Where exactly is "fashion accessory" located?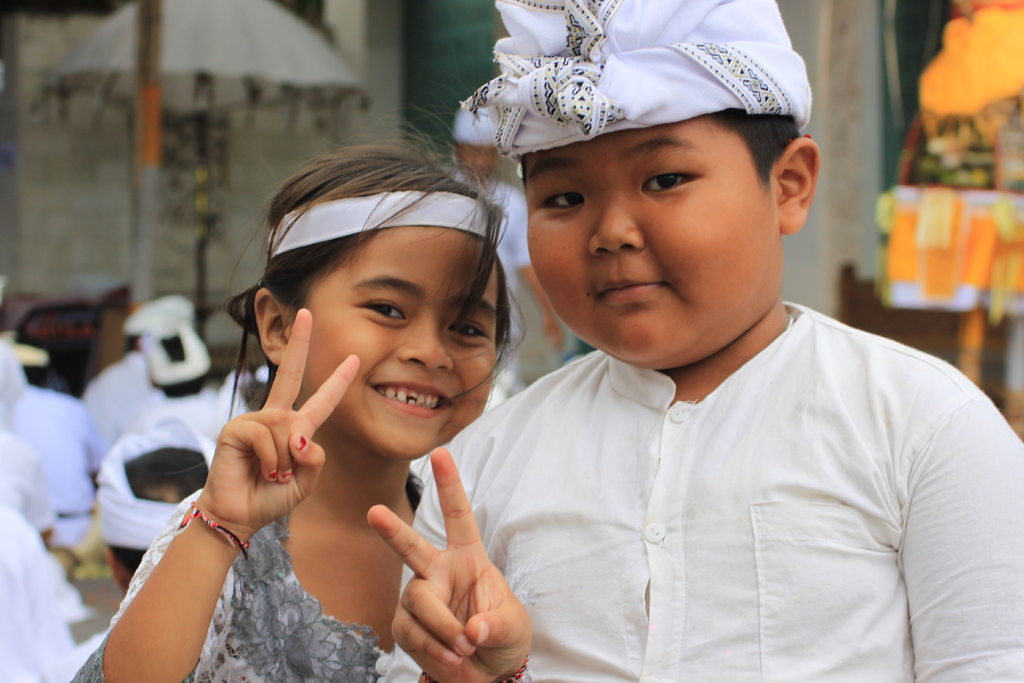
Its bounding box is l=419, t=650, r=531, b=682.
